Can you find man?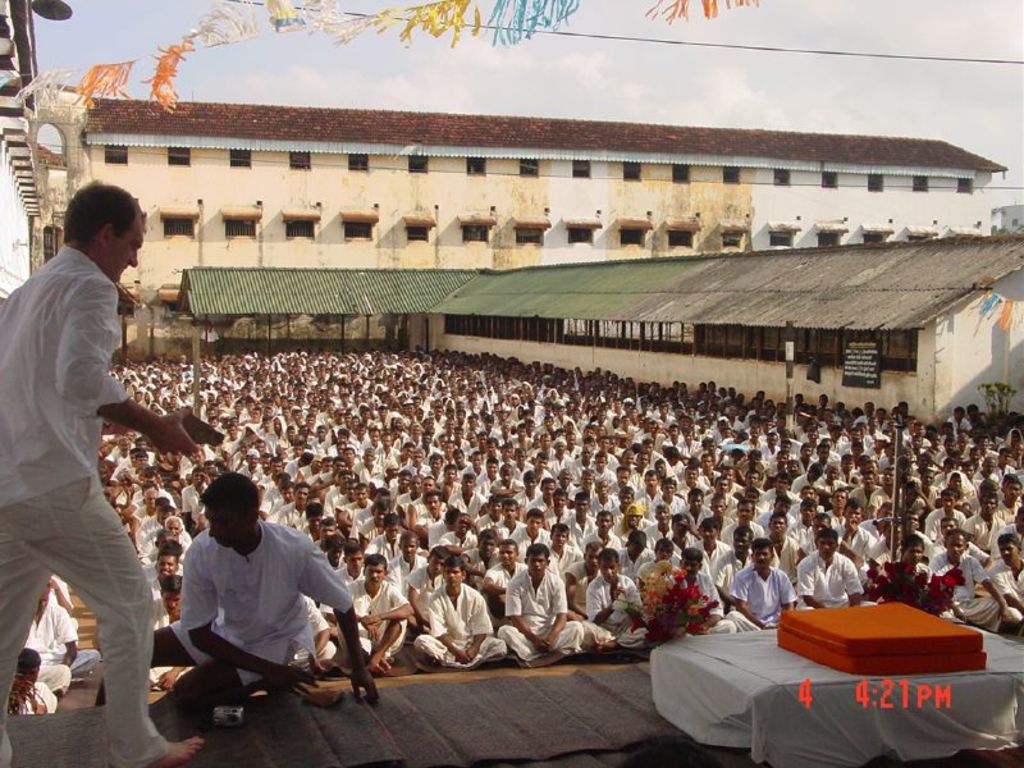
Yes, bounding box: l=0, t=178, r=229, b=767.
